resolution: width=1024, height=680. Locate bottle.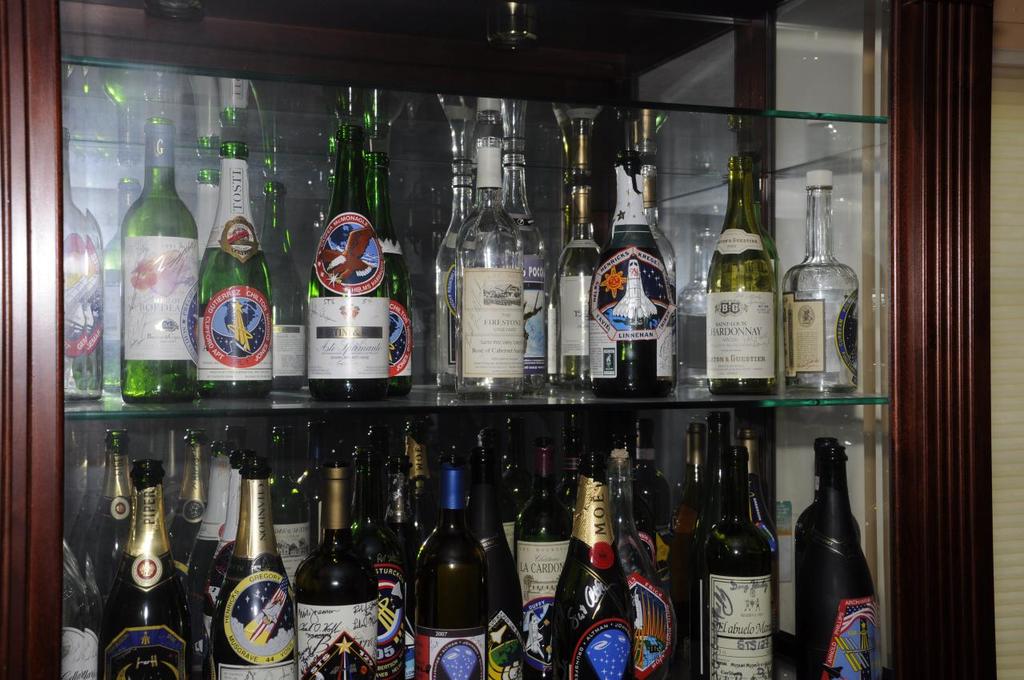
bbox(642, 165, 677, 389).
